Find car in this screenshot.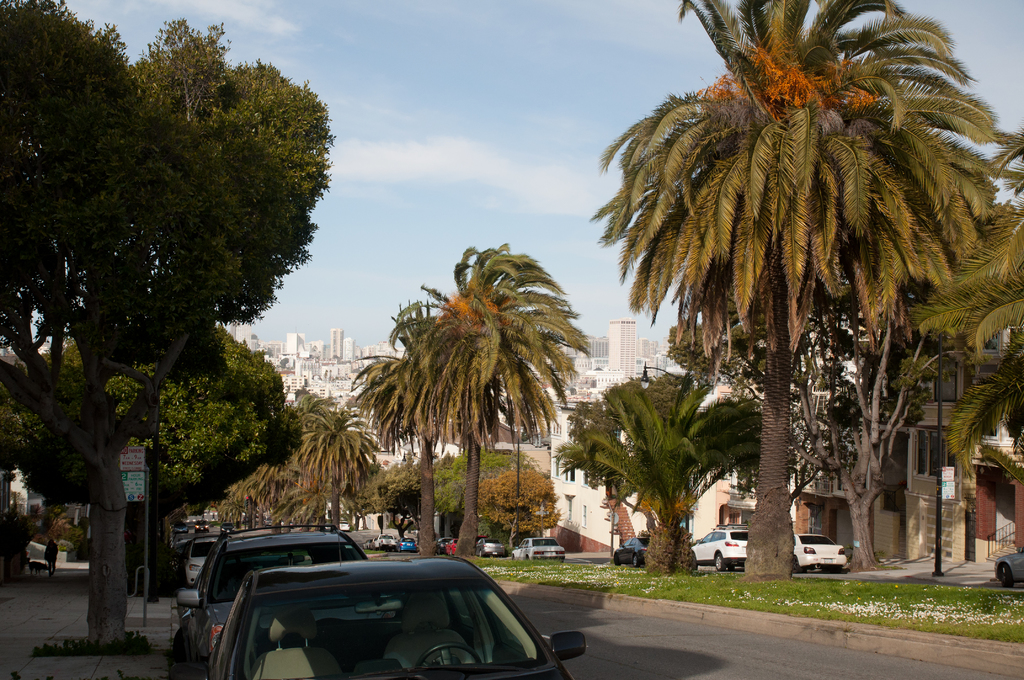
The bounding box for car is bbox(607, 534, 701, 571).
